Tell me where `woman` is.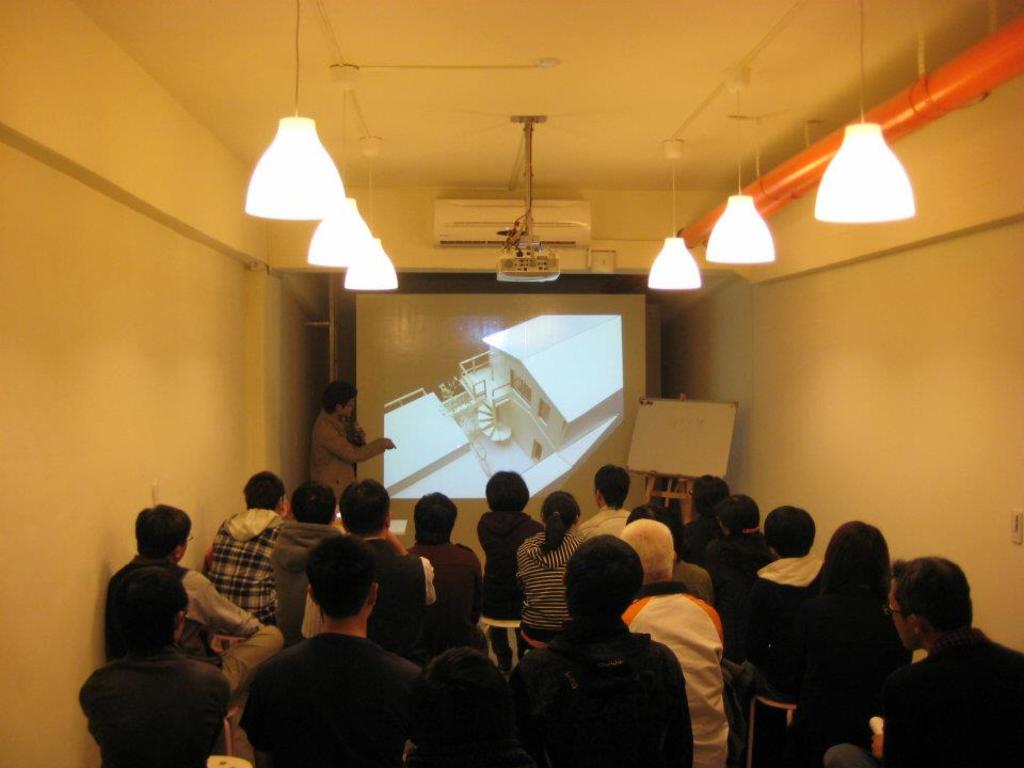
`woman` is at bbox=(766, 516, 906, 746).
